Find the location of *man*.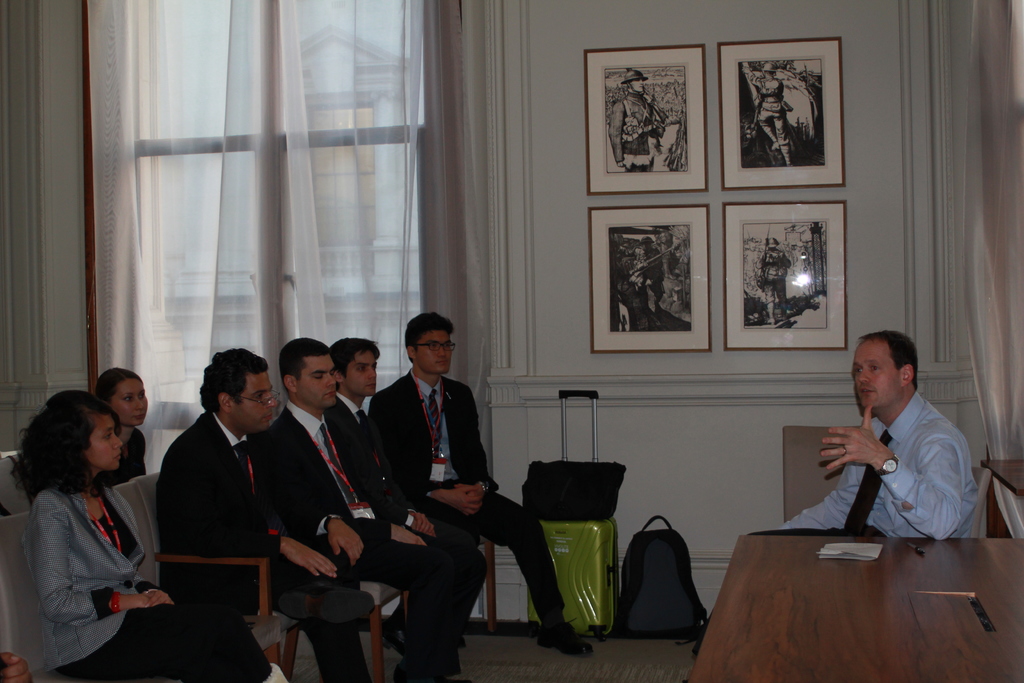
Location: [left=799, top=333, right=990, bottom=564].
